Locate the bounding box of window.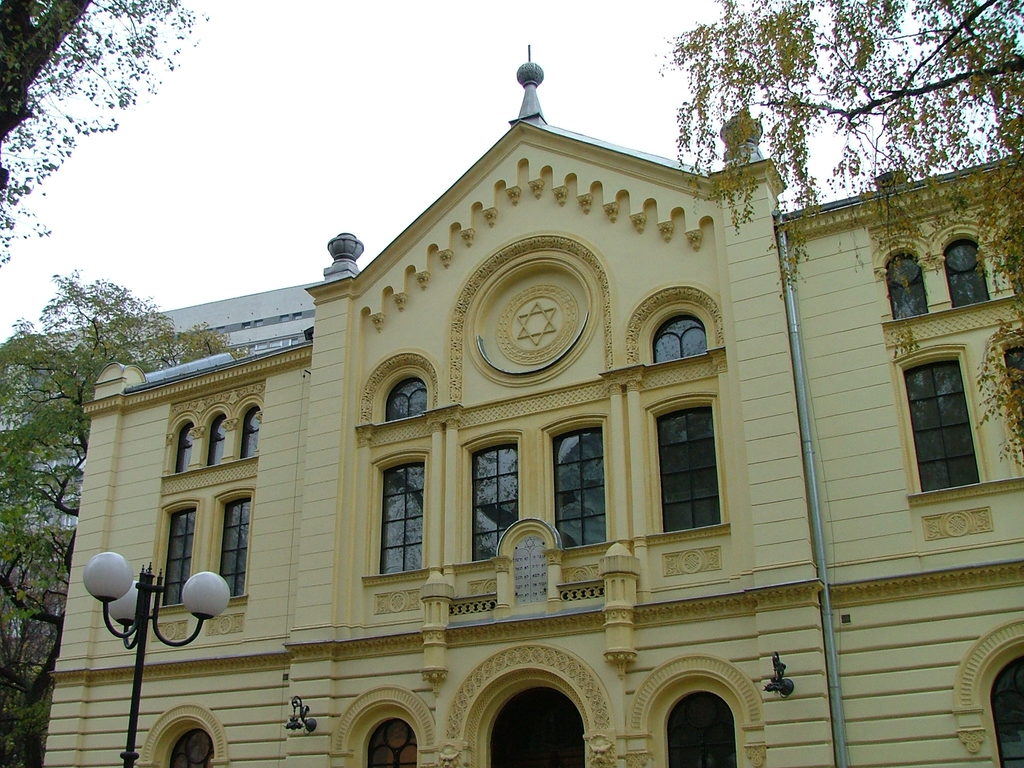
Bounding box: crop(208, 486, 250, 604).
